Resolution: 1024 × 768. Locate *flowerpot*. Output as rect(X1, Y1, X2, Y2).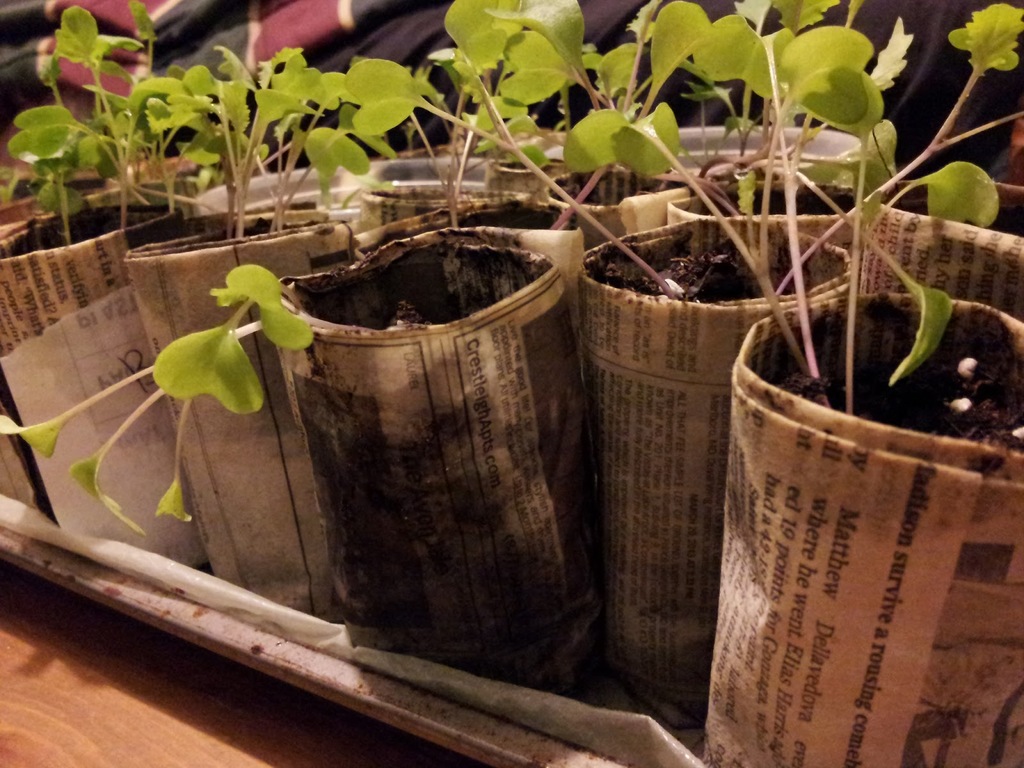
rect(858, 177, 1023, 323).
